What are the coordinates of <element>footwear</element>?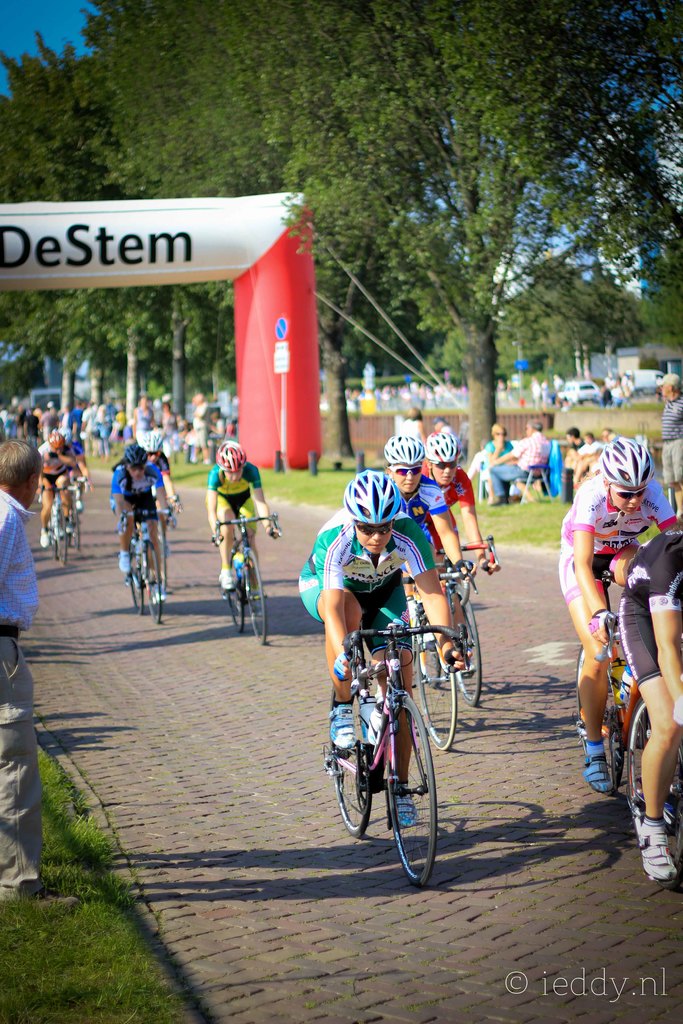
[63, 519, 72, 538].
